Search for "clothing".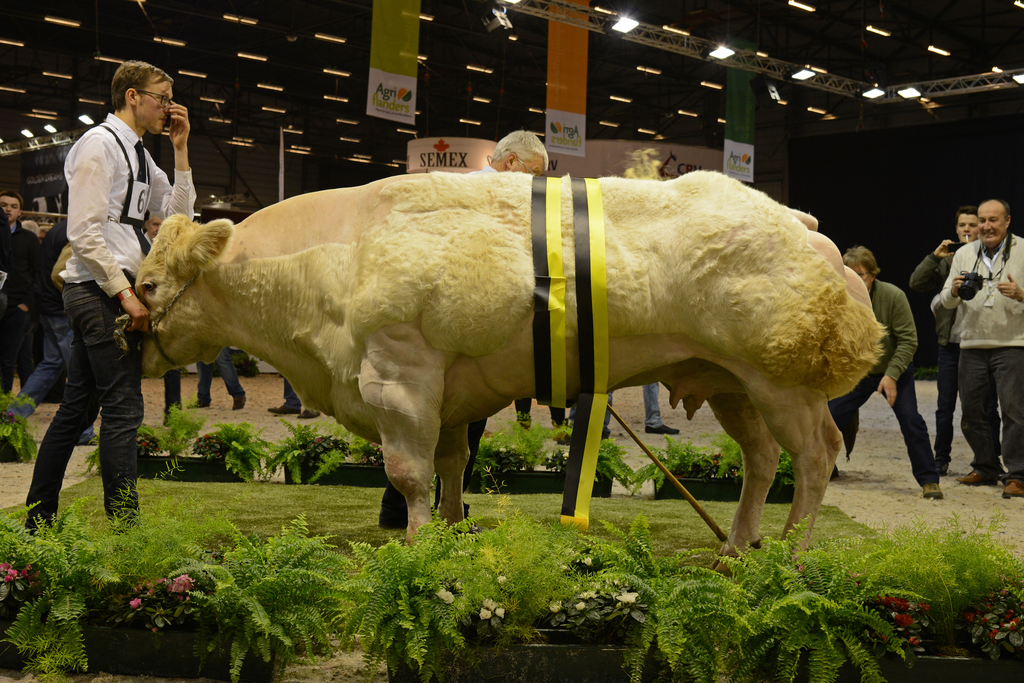
Found at 281,381,301,414.
